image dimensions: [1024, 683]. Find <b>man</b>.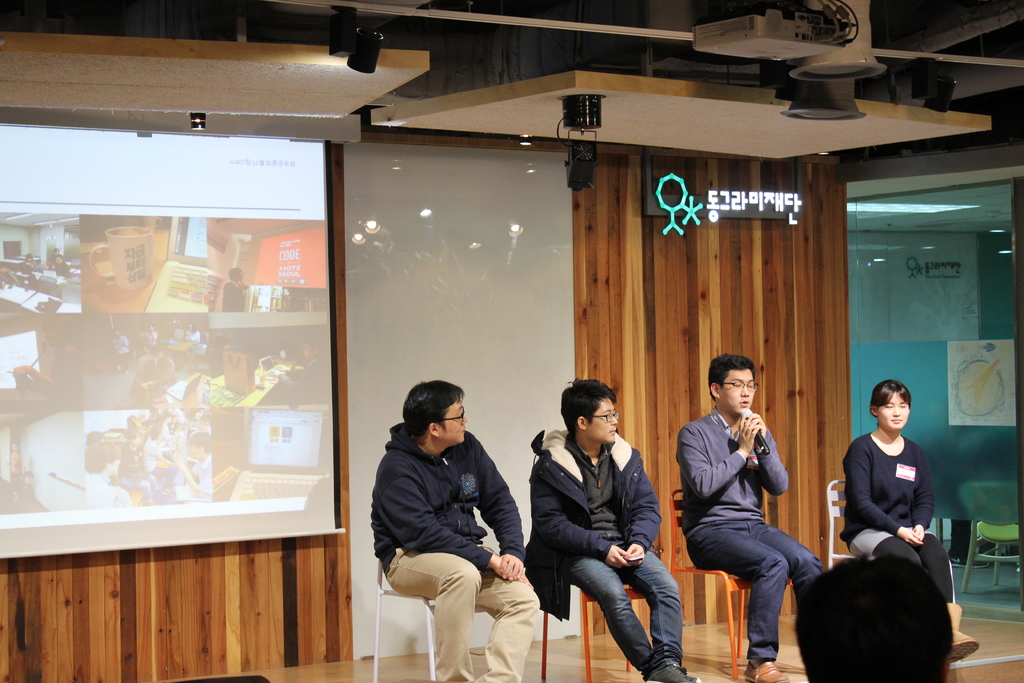
Rect(212, 257, 251, 321).
